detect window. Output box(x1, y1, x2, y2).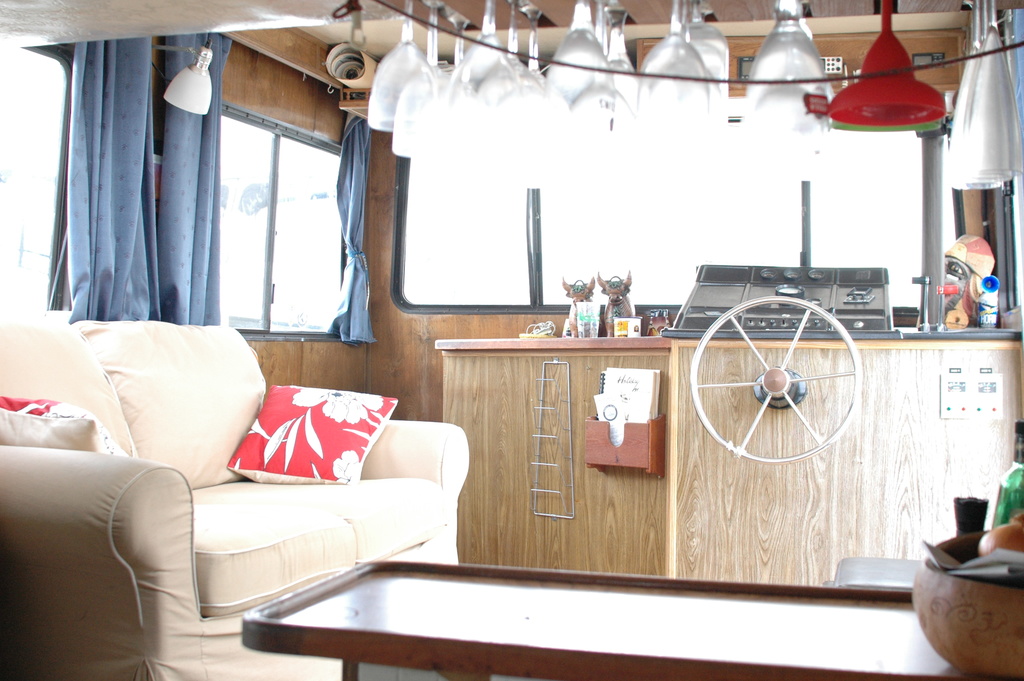
box(1, 47, 70, 318).
